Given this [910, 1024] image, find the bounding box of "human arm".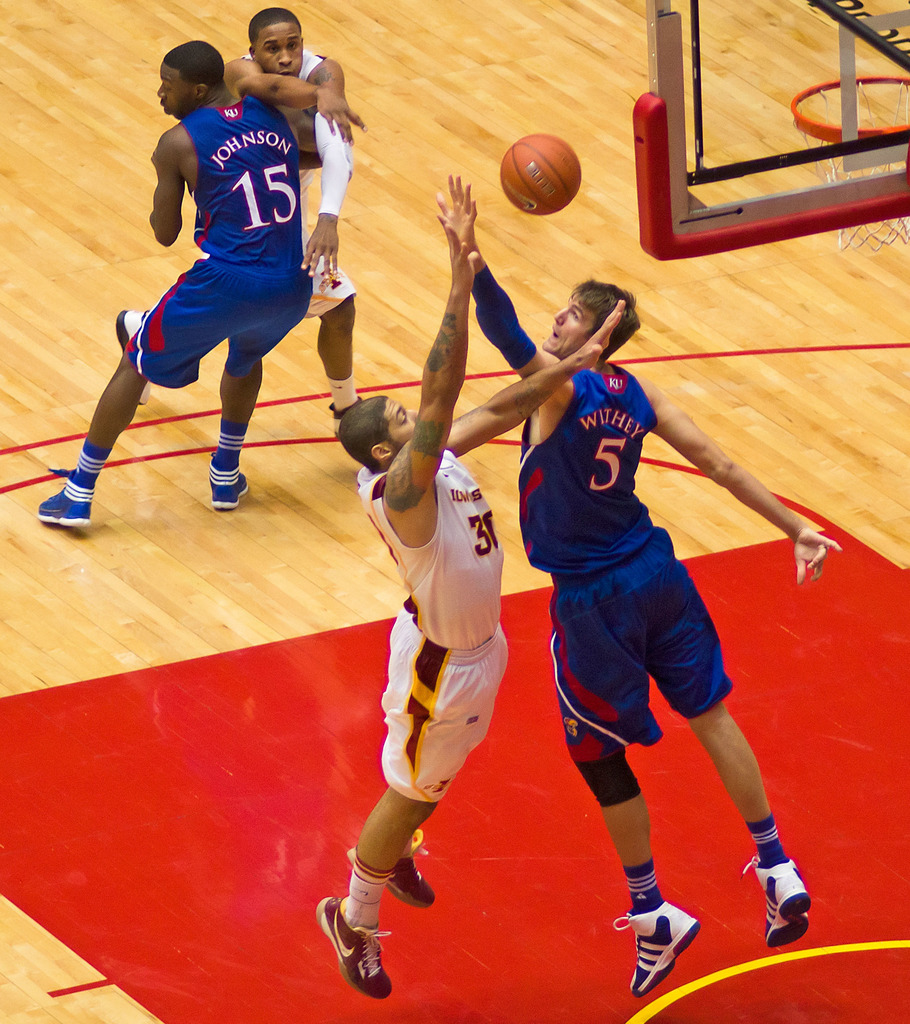
(left=425, top=154, right=573, bottom=402).
